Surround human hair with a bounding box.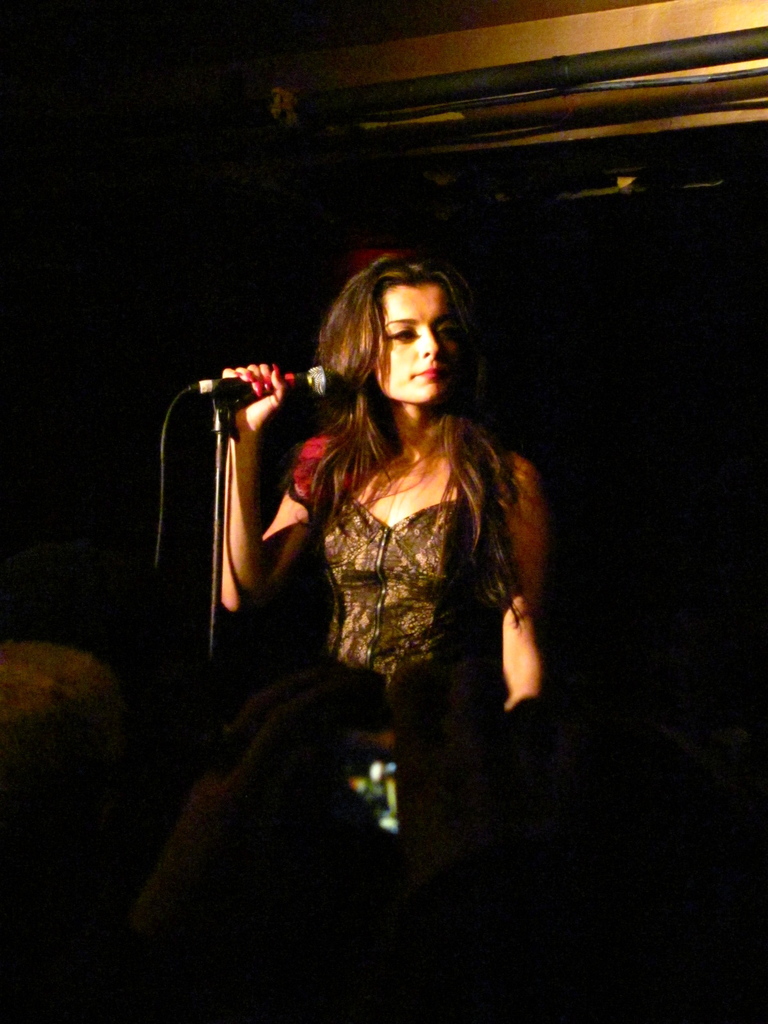
[left=275, top=246, right=518, bottom=584].
